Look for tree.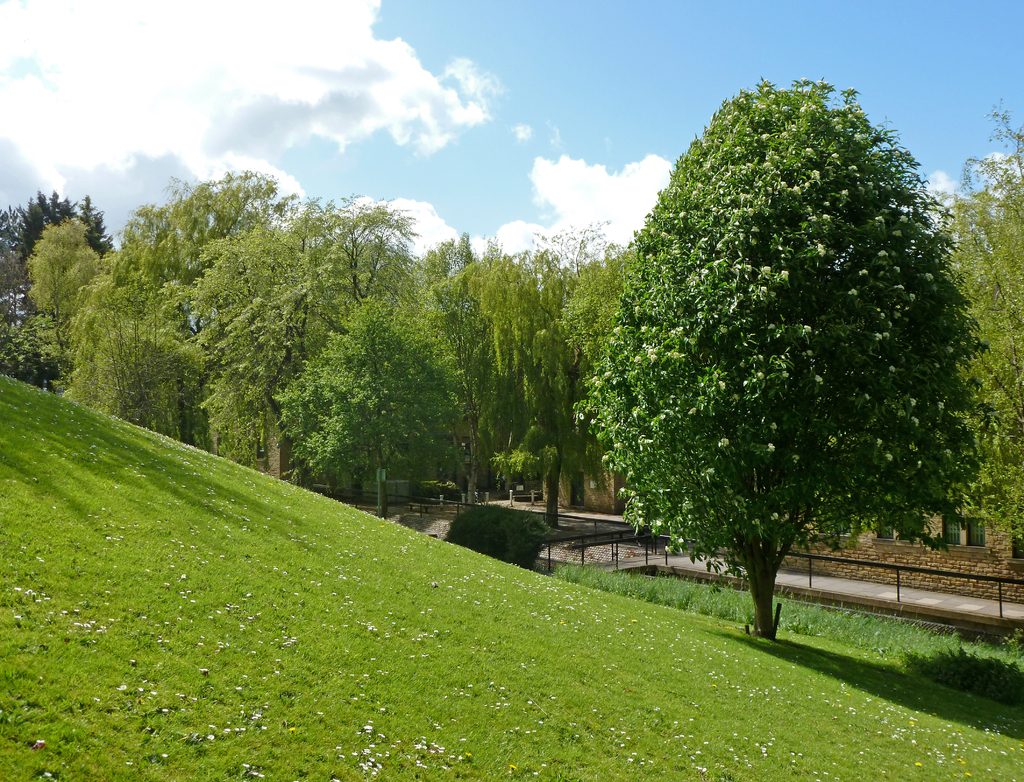
Found: crop(71, 167, 296, 450).
